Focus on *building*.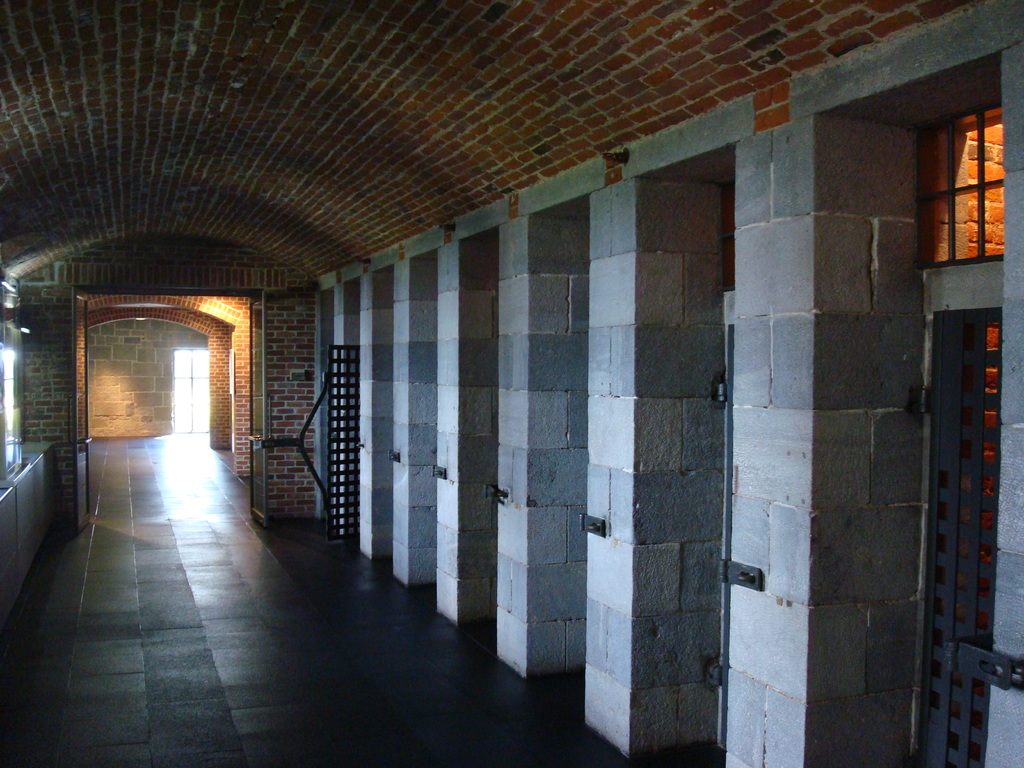
Focused at (0,0,1023,767).
